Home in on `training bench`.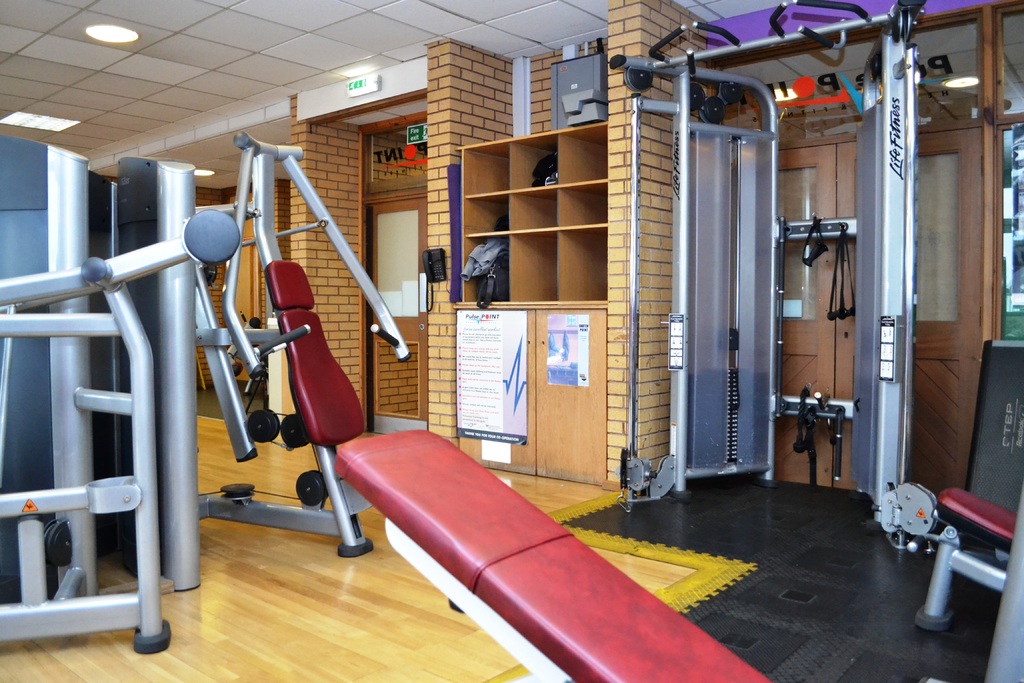
Homed in at box=[336, 432, 769, 679].
